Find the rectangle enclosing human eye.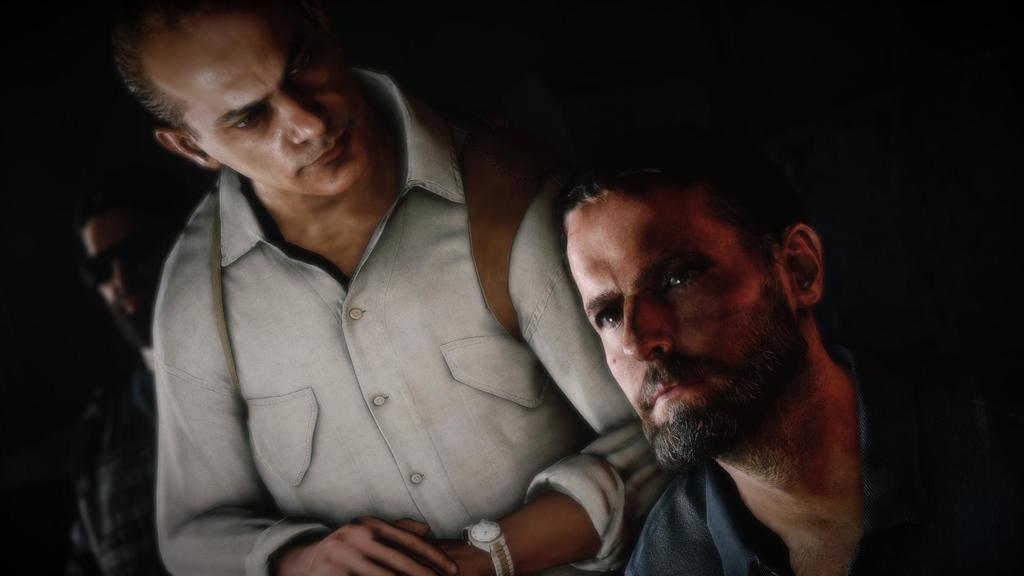
crop(595, 302, 631, 330).
